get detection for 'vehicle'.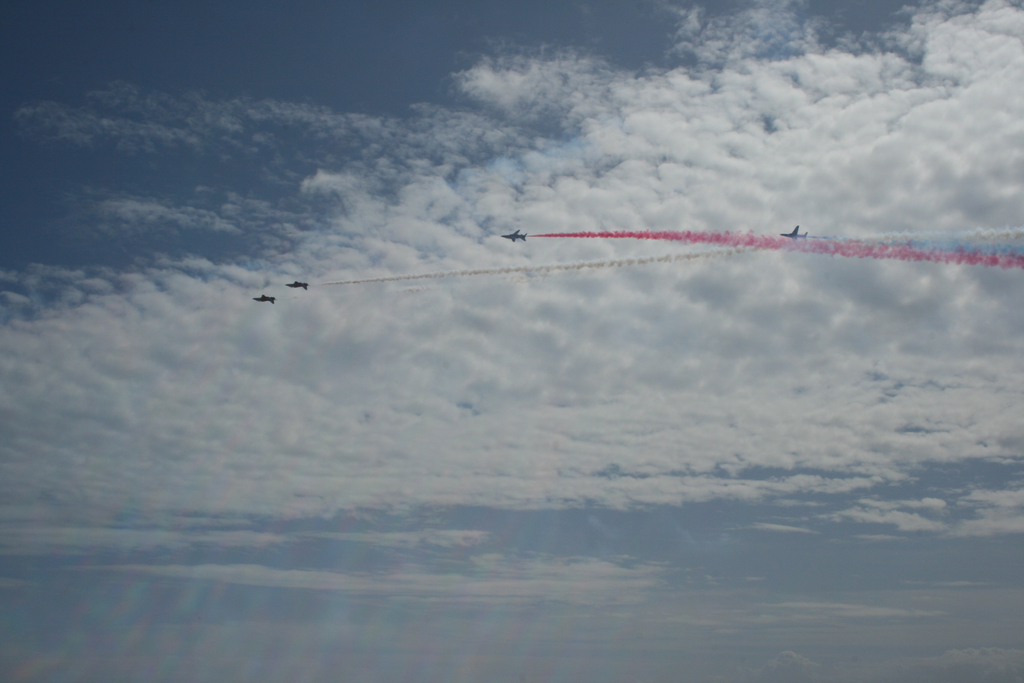
Detection: x1=779 y1=223 x2=813 y2=243.
